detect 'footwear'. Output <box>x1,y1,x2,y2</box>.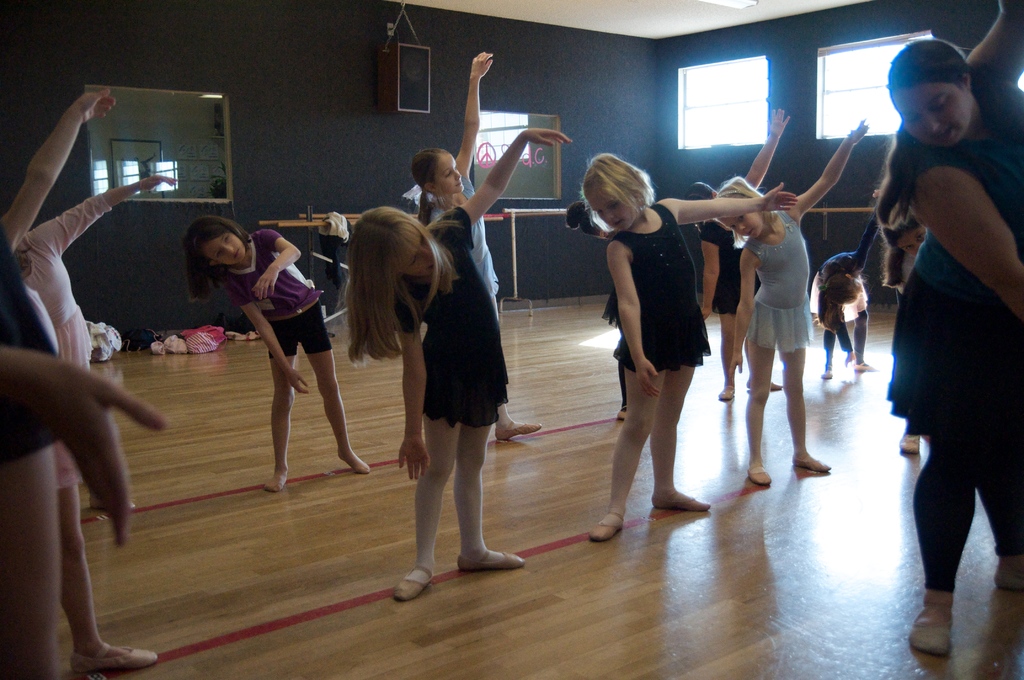
<box>786,450,836,480</box>.
